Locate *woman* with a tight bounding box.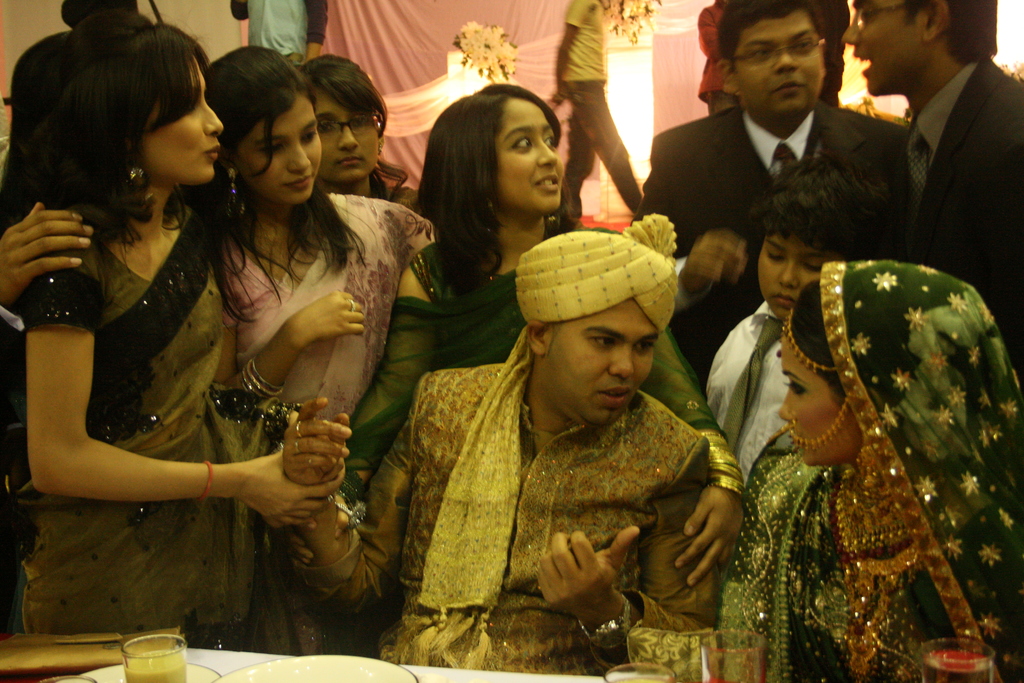
(725,256,1020,682).
